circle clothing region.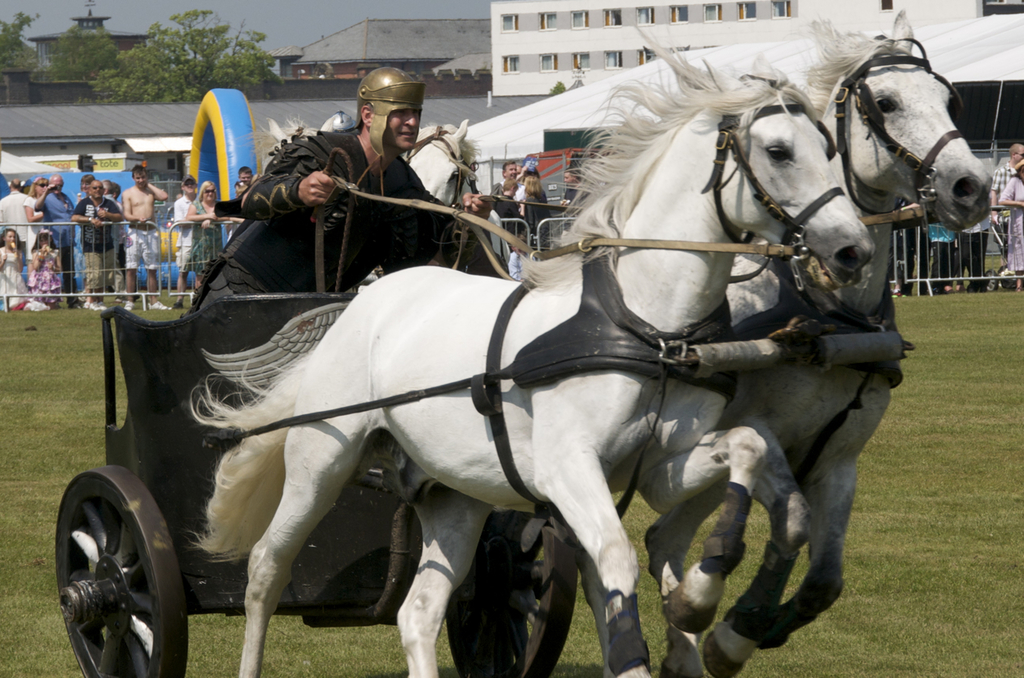
Region: rect(188, 199, 223, 271).
